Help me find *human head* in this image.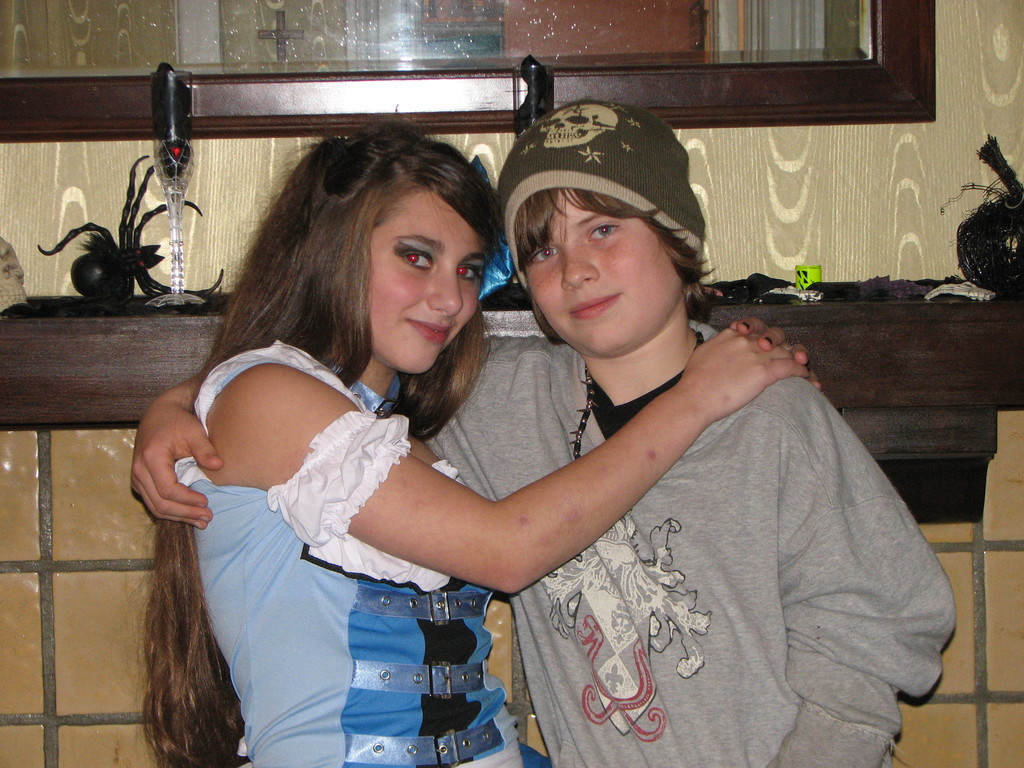
Found it: bbox(287, 134, 492, 360).
